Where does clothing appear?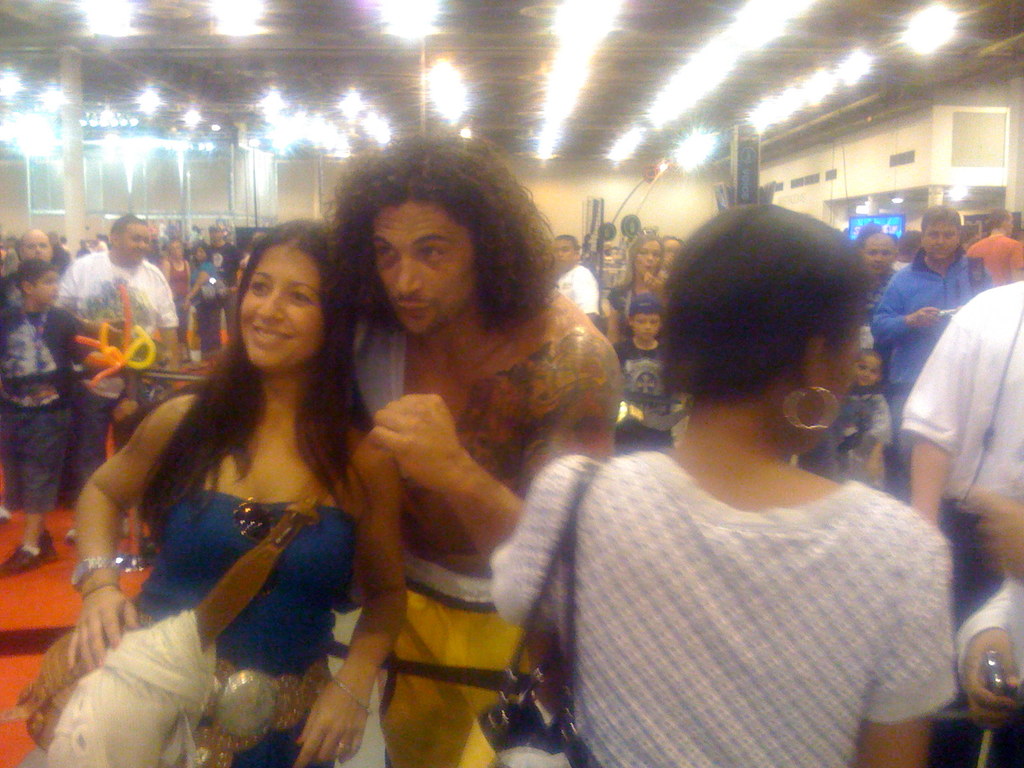
Appears at Rect(131, 490, 379, 767).
